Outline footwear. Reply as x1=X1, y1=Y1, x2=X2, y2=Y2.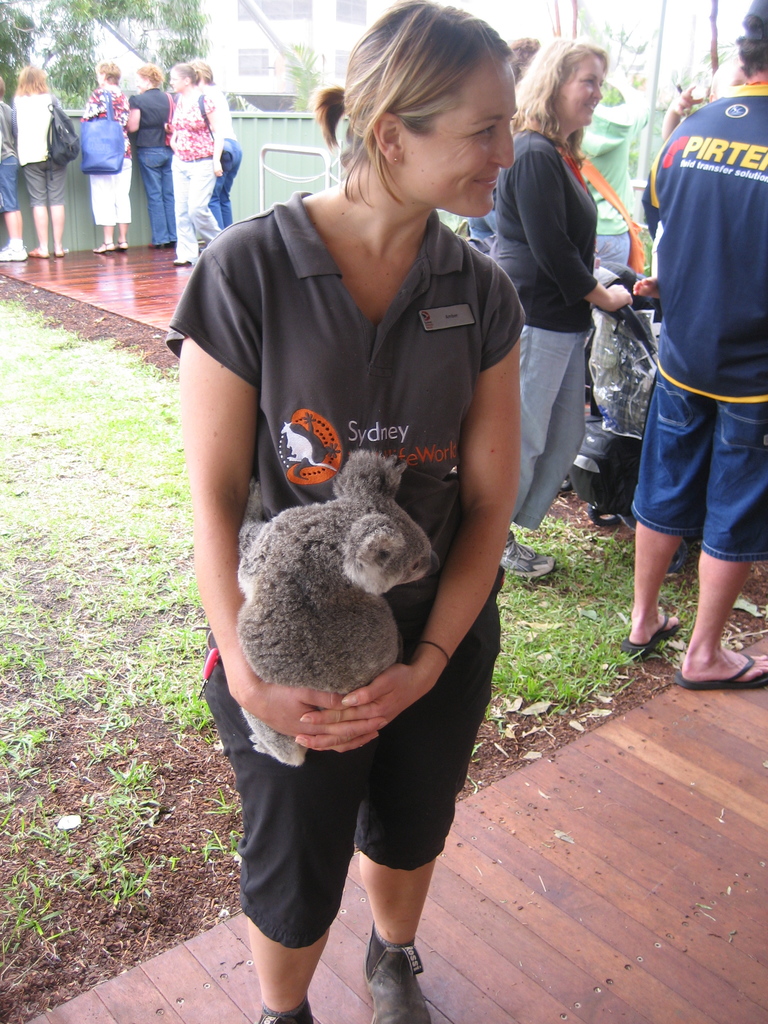
x1=499, y1=529, x2=557, y2=578.
